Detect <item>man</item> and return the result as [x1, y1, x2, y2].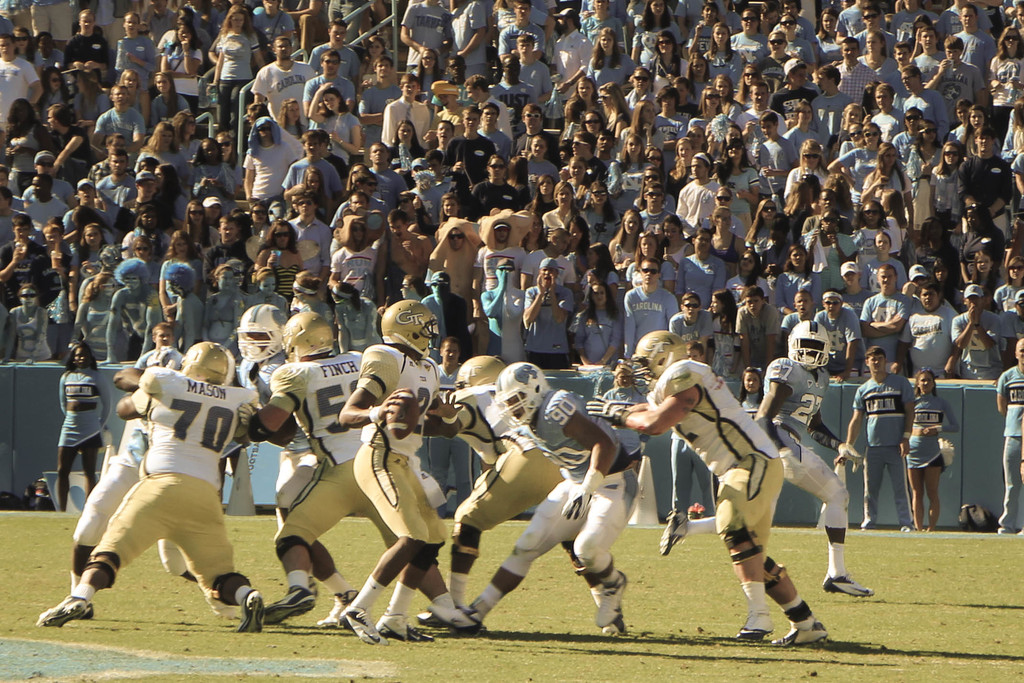
[492, 56, 531, 103].
